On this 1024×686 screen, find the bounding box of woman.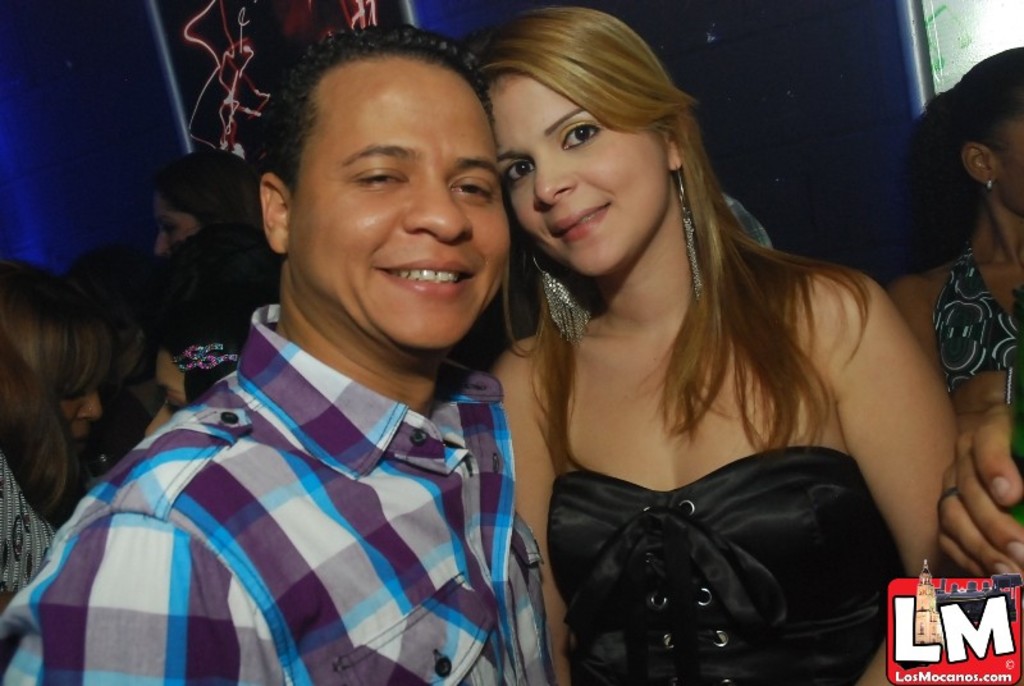
Bounding box: x1=4 y1=251 x2=113 y2=685.
